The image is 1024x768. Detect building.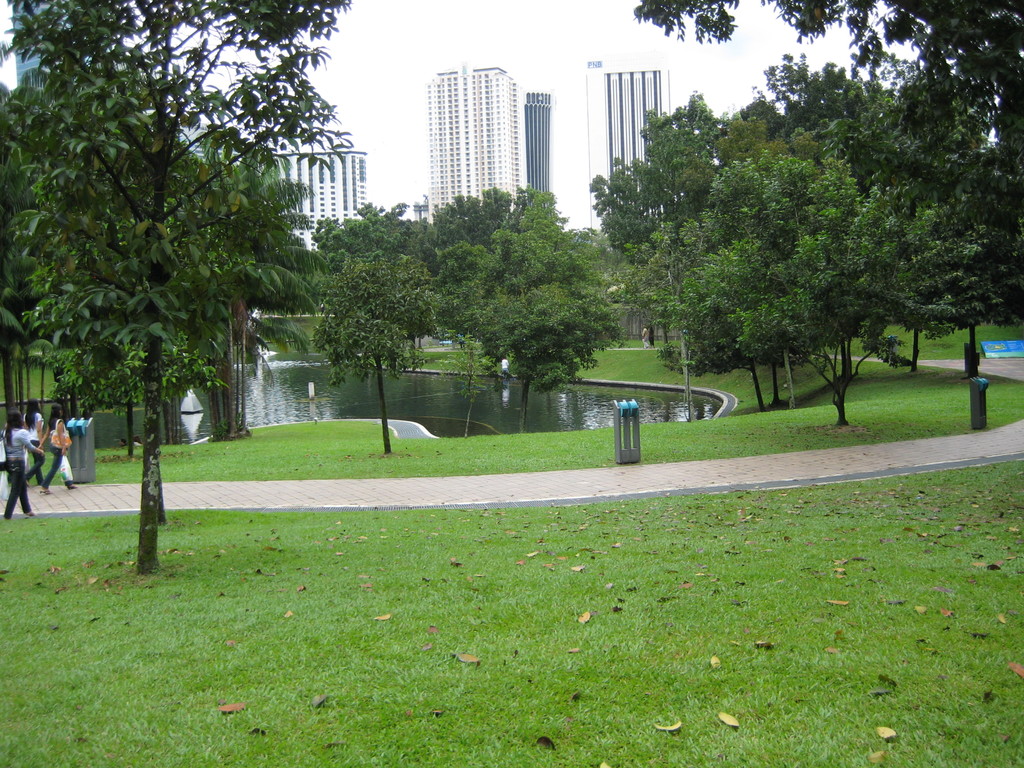
Detection: l=429, t=59, r=553, b=219.
